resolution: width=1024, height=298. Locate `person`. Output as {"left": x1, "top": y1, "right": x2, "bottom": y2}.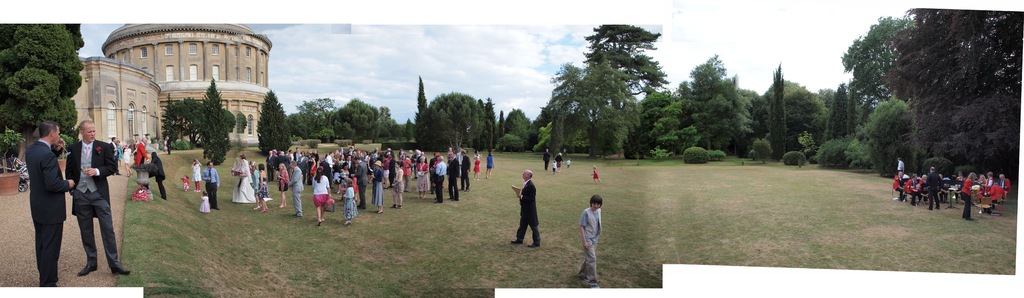
{"left": 511, "top": 169, "right": 540, "bottom": 247}.
